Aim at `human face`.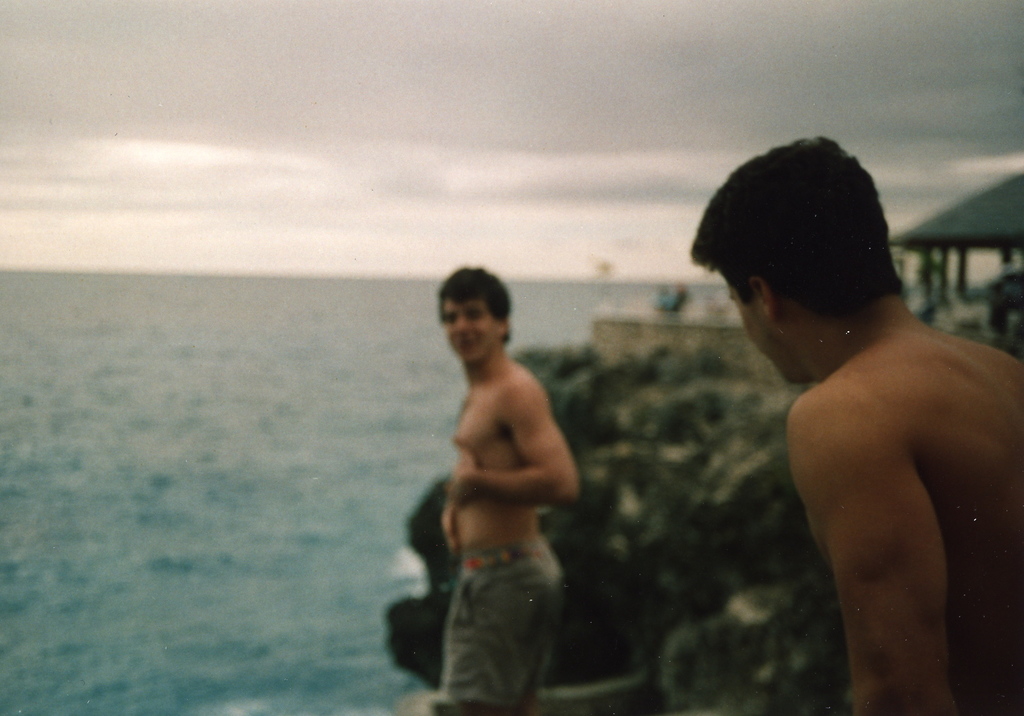
Aimed at bbox=(445, 293, 498, 363).
